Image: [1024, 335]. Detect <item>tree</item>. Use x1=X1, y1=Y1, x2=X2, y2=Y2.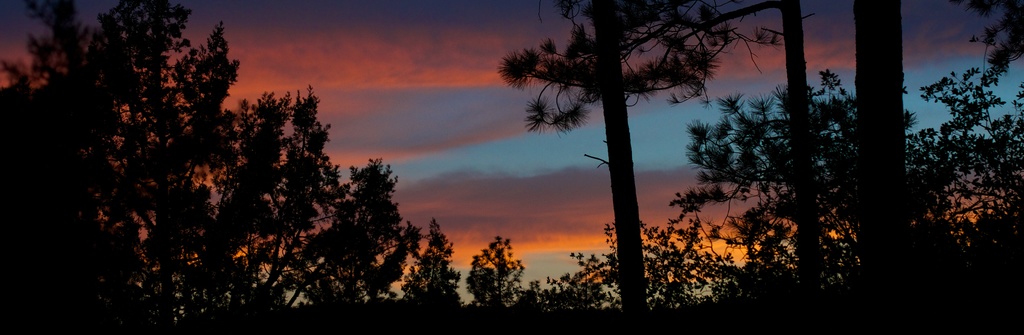
x1=300, y1=167, x2=406, y2=334.
